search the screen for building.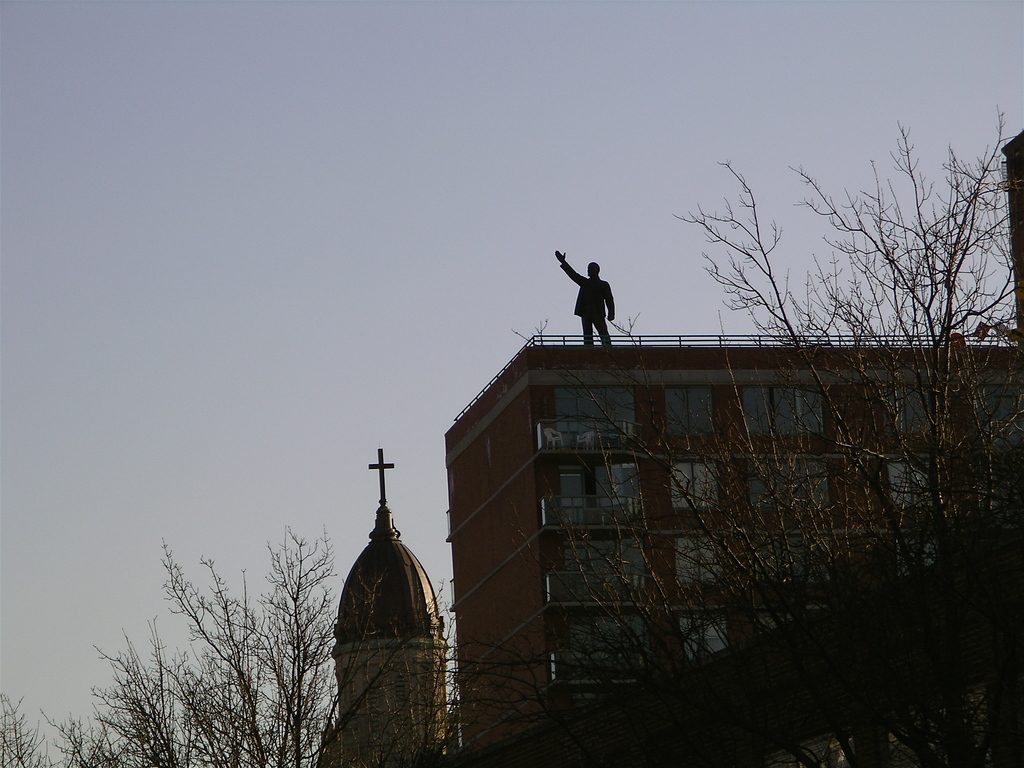
Found at (317, 448, 445, 767).
